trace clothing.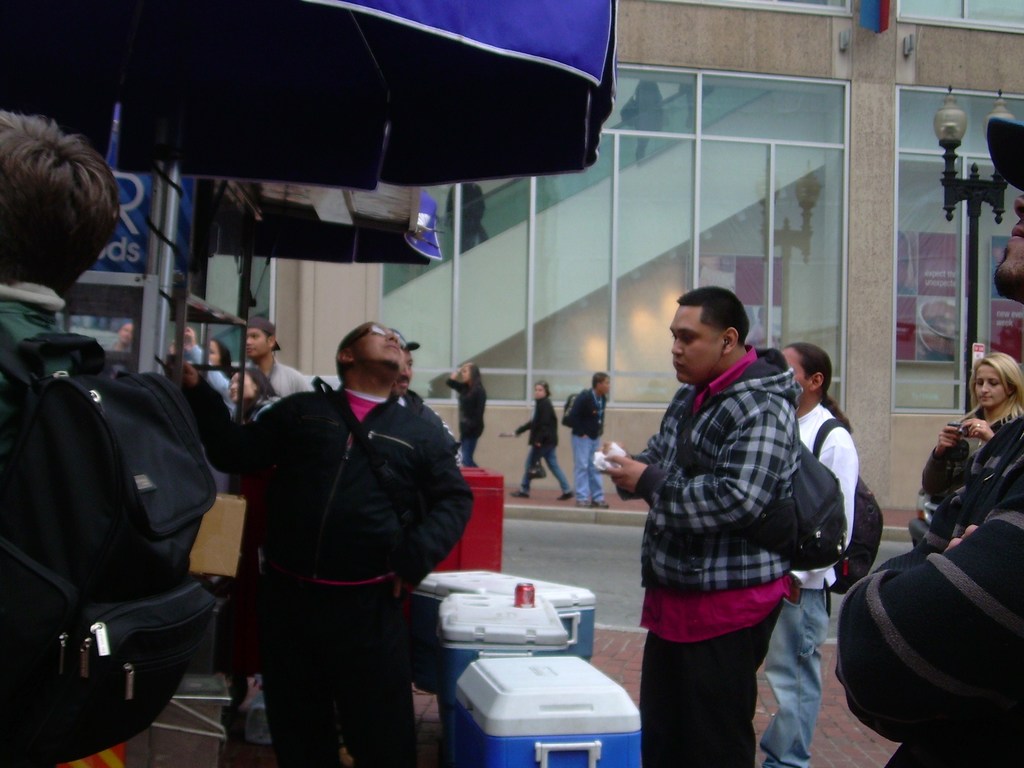
Traced to 564:385:606:441.
